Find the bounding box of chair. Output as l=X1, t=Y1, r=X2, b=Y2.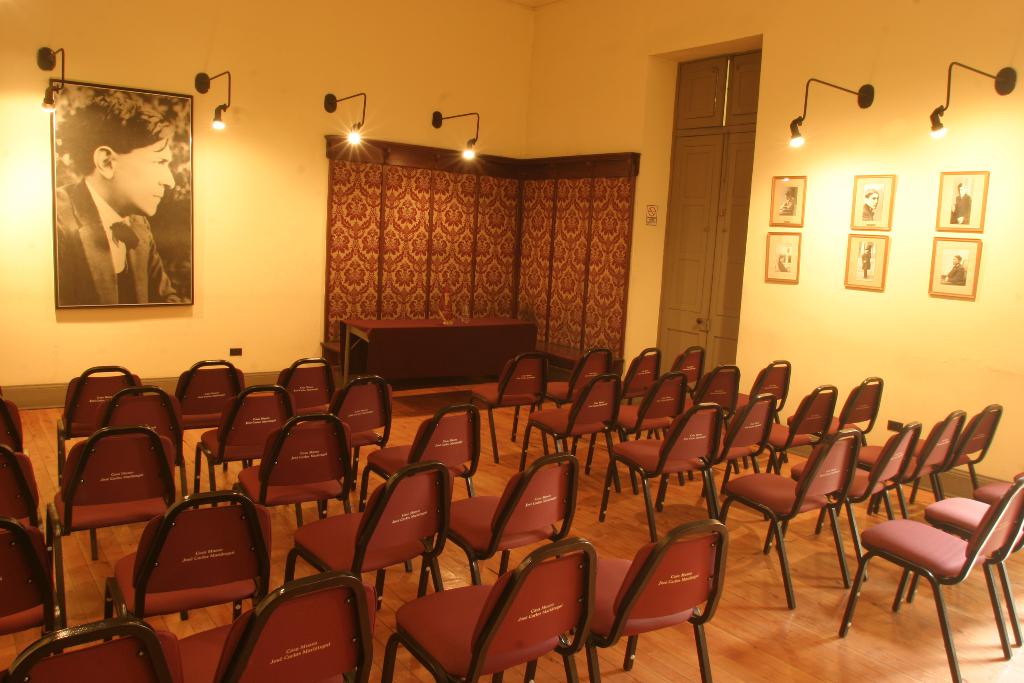
l=688, t=366, r=738, b=418.
